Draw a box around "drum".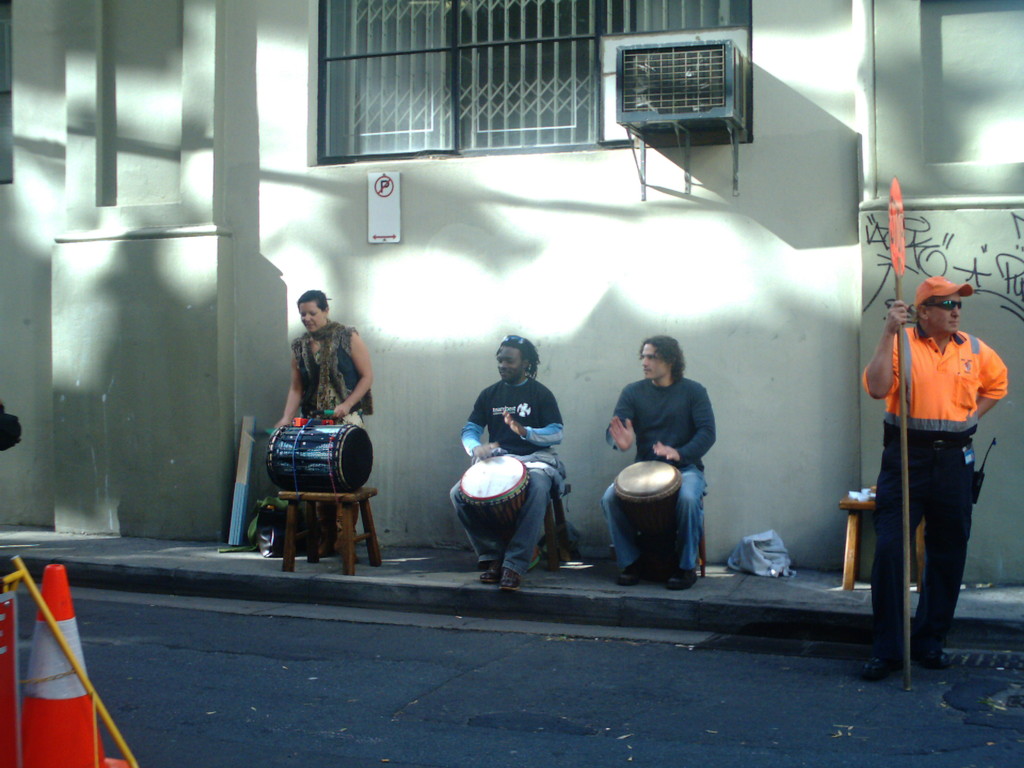
box(612, 460, 682, 577).
